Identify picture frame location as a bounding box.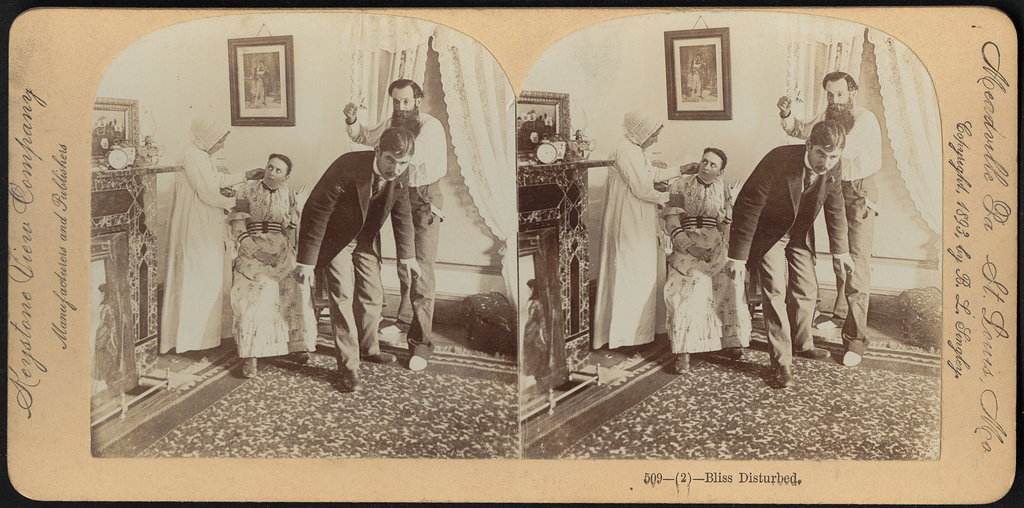
bbox(209, 31, 304, 134).
